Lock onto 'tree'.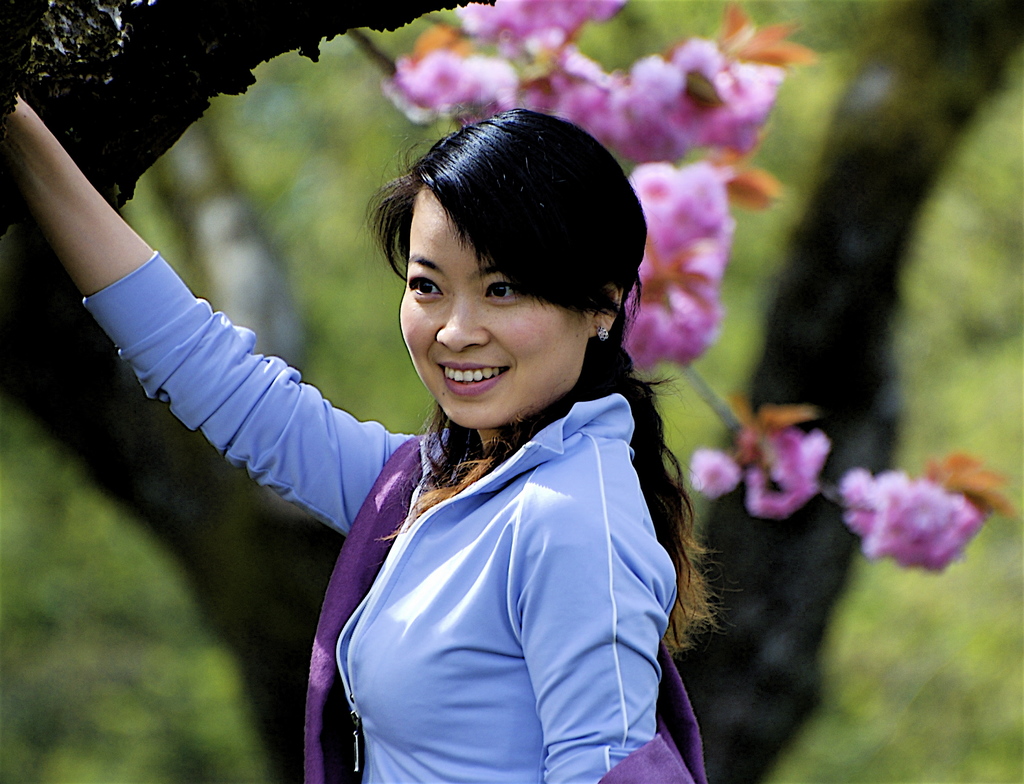
Locked: <region>4, 0, 1023, 783</region>.
